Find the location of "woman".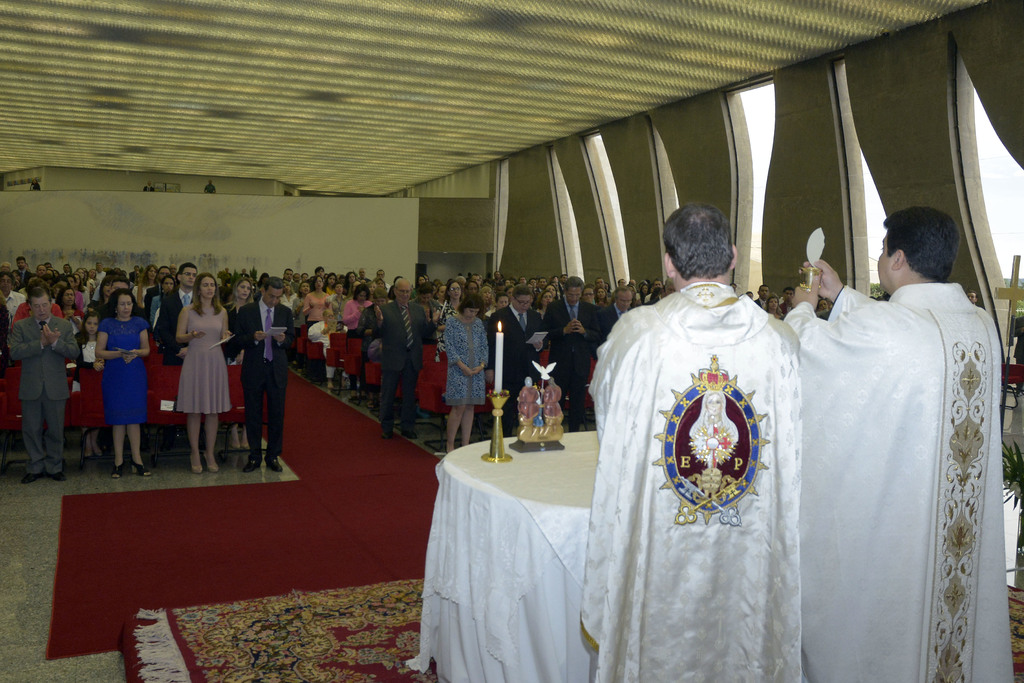
Location: <region>174, 269, 237, 473</region>.
